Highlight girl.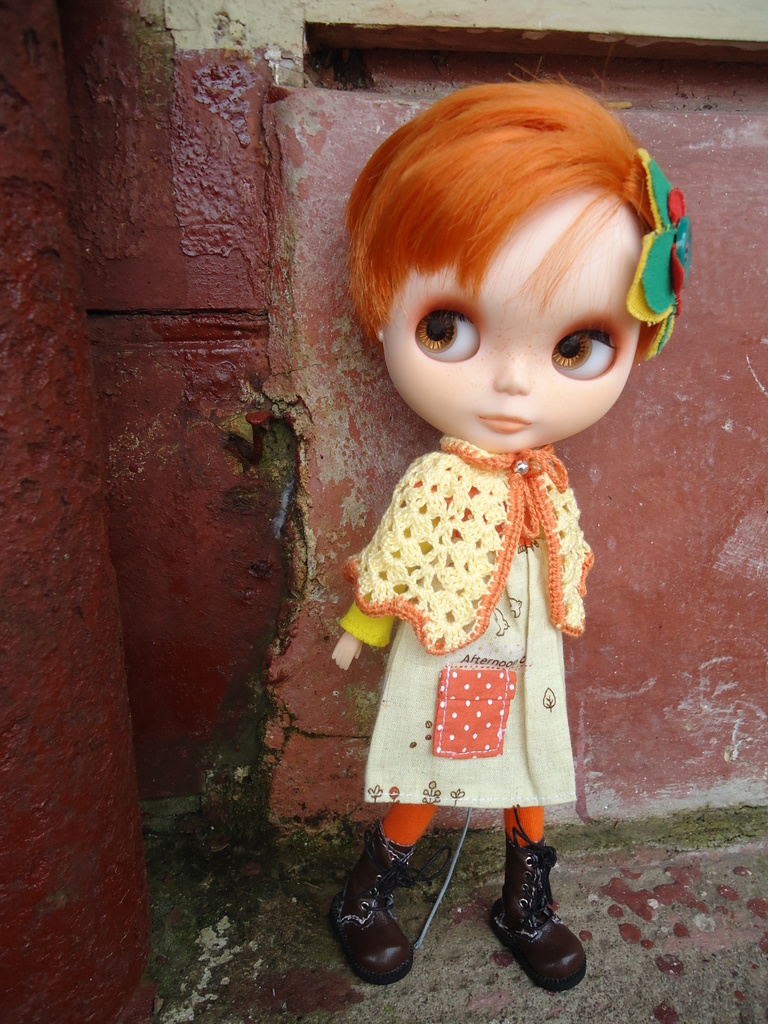
Highlighted region: region(336, 70, 687, 981).
